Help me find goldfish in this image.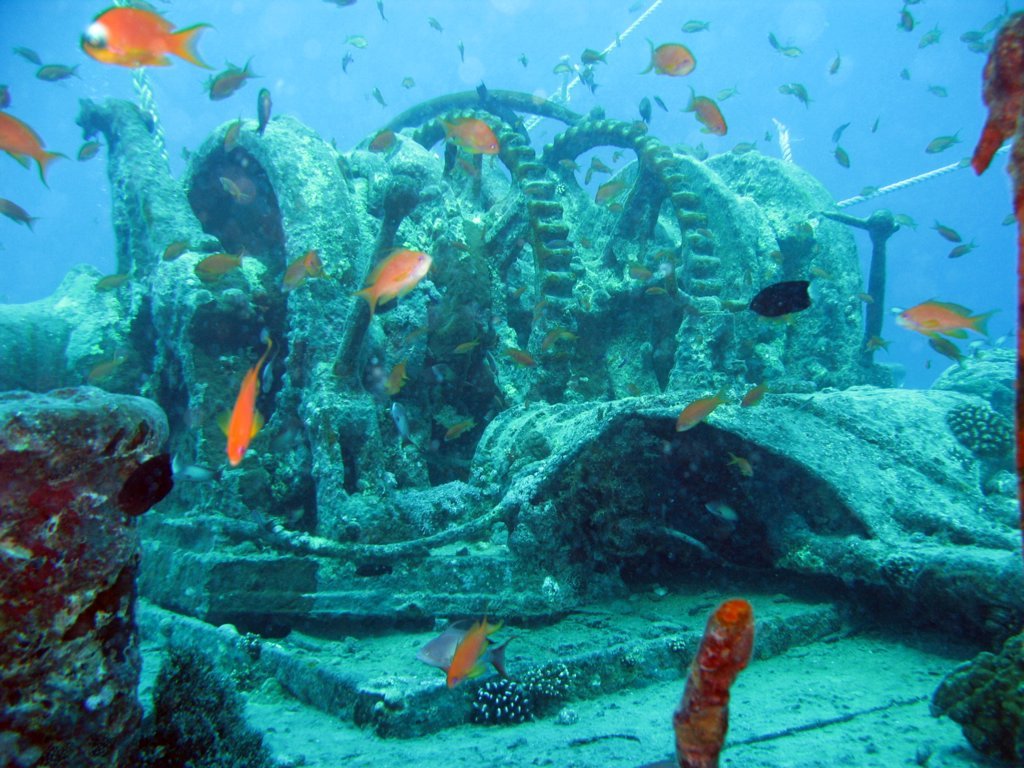
Found it: x1=4 y1=200 x2=36 y2=235.
